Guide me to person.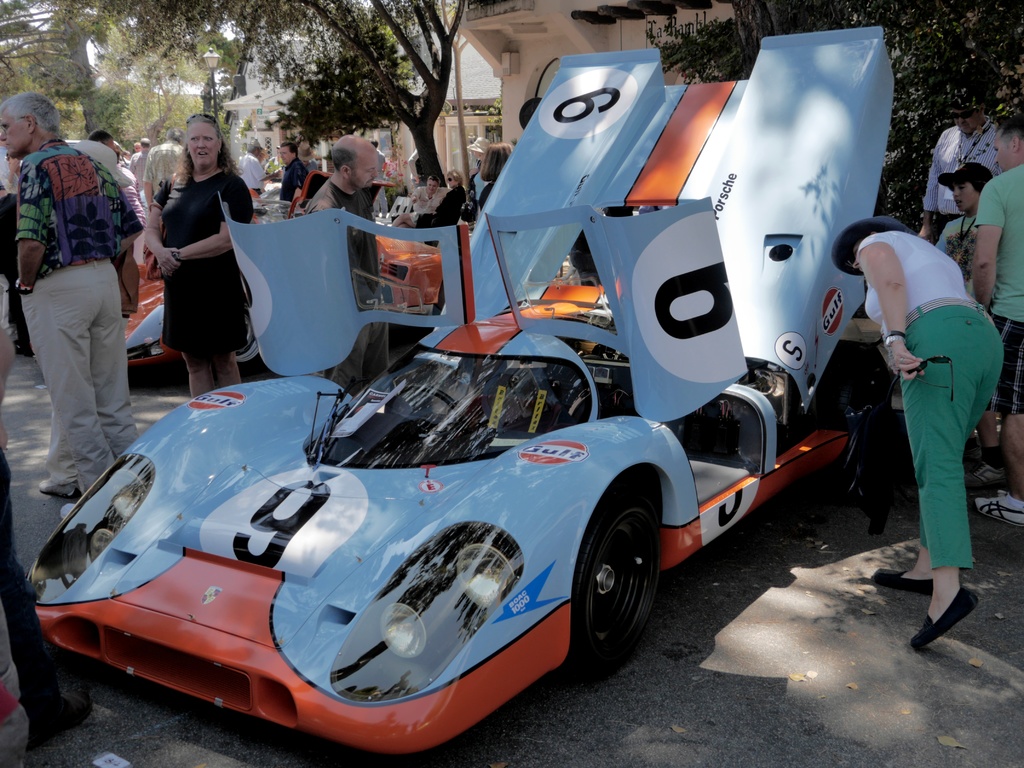
Guidance: {"x1": 305, "y1": 133, "x2": 378, "y2": 391}.
